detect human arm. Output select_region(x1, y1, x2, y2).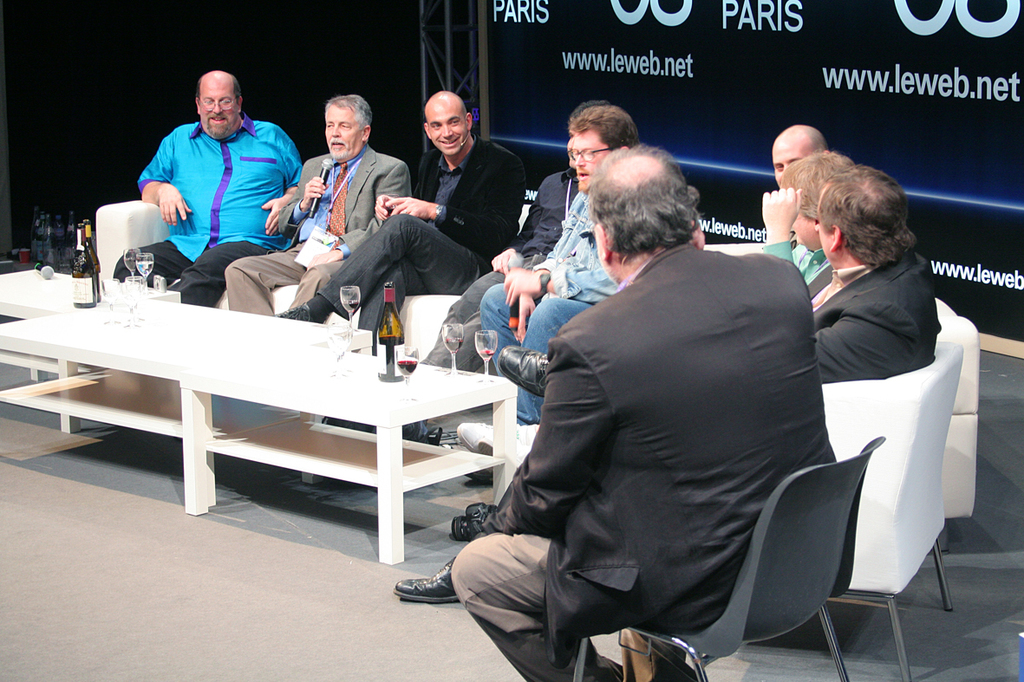
select_region(297, 157, 408, 267).
